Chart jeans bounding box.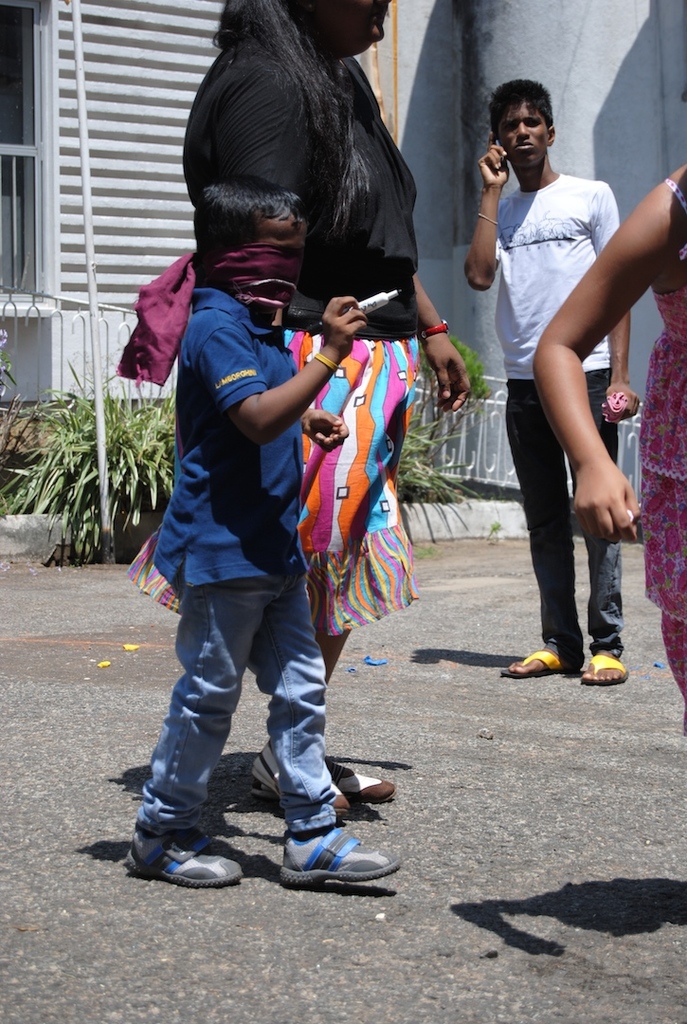
Charted: region(134, 576, 335, 833).
